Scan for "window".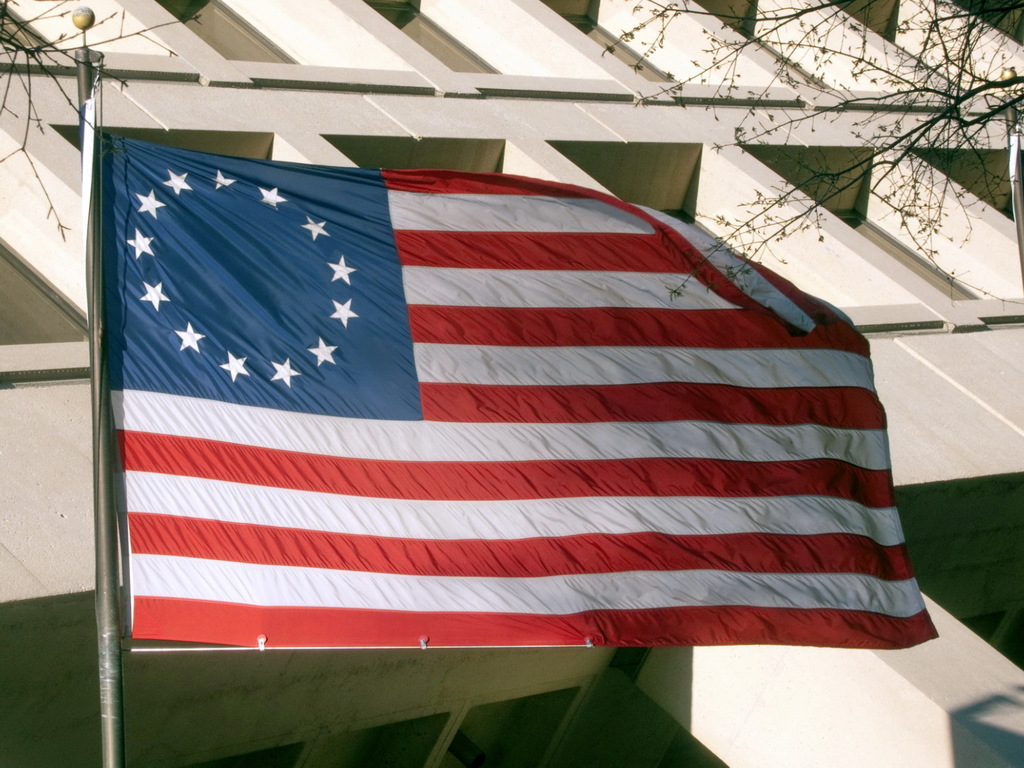
Scan result: box(157, 0, 305, 61).
